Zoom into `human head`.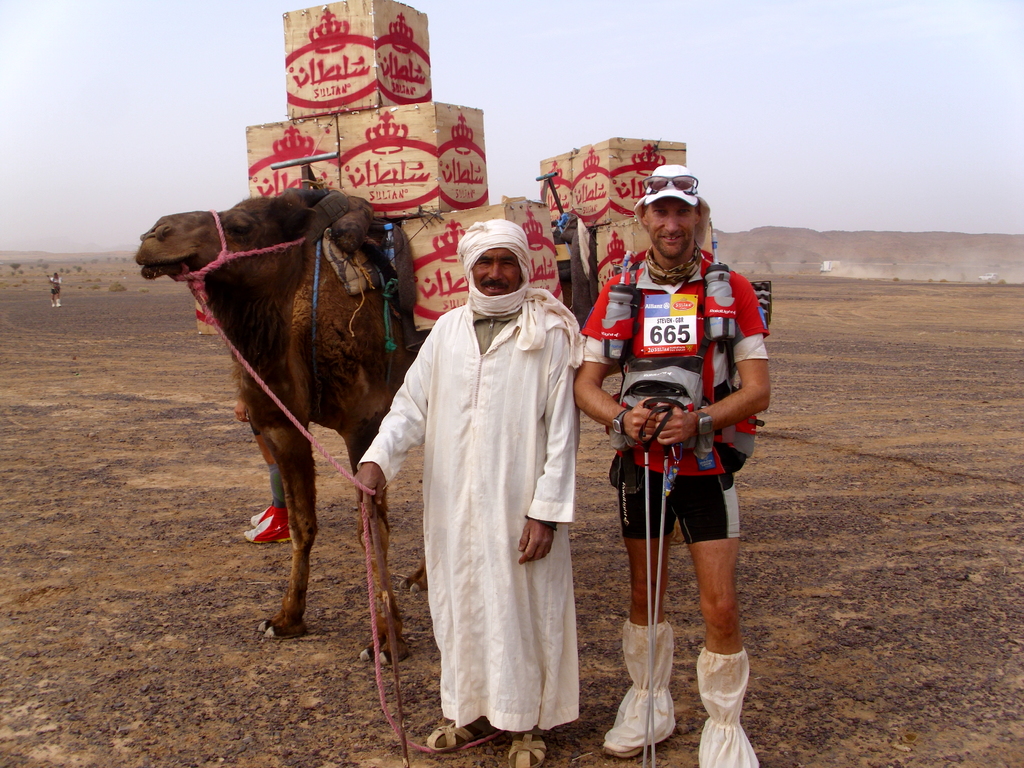
Zoom target: box(457, 212, 538, 319).
